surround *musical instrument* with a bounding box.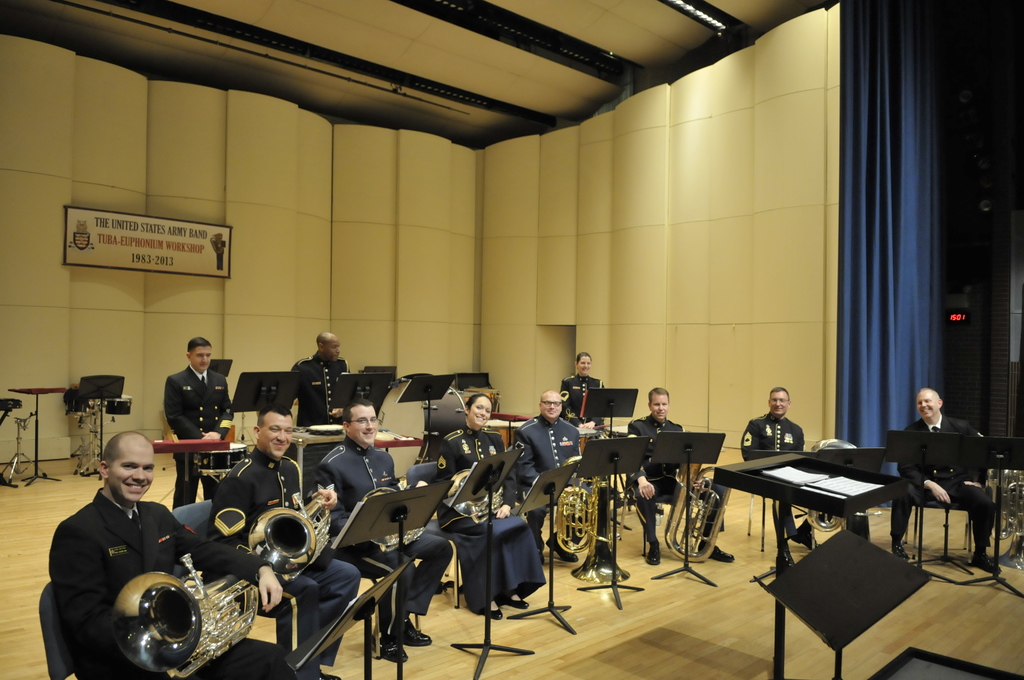
(984, 460, 1023, 579).
